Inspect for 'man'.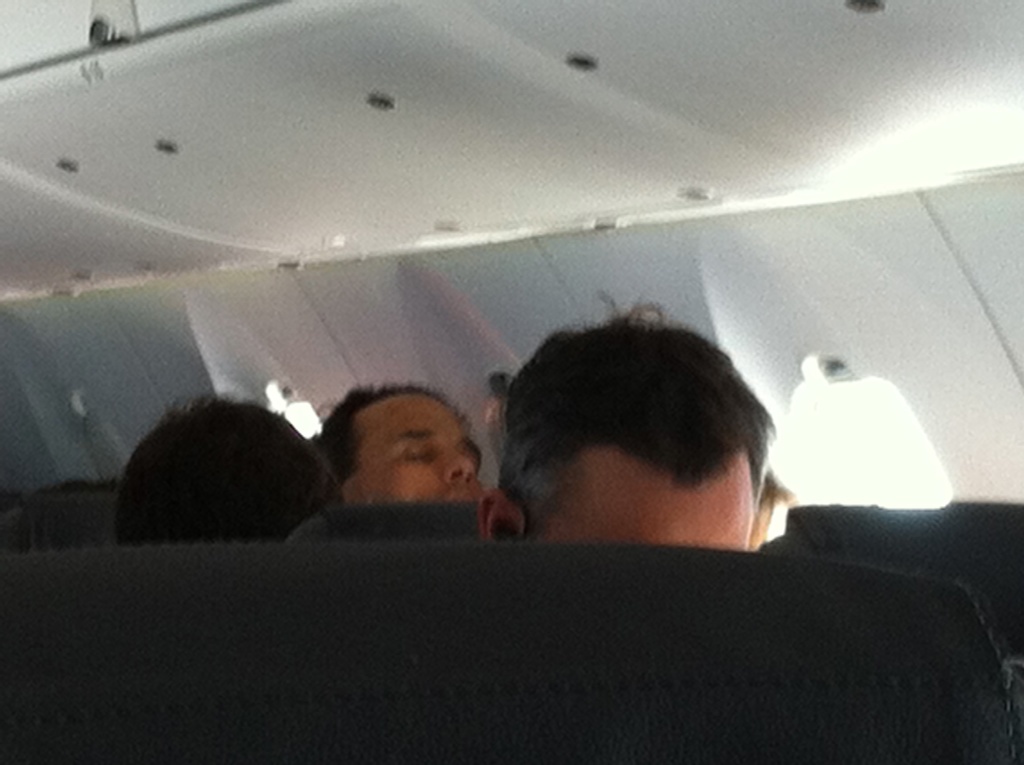
Inspection: bbox=[314, 376, 476, 511].
